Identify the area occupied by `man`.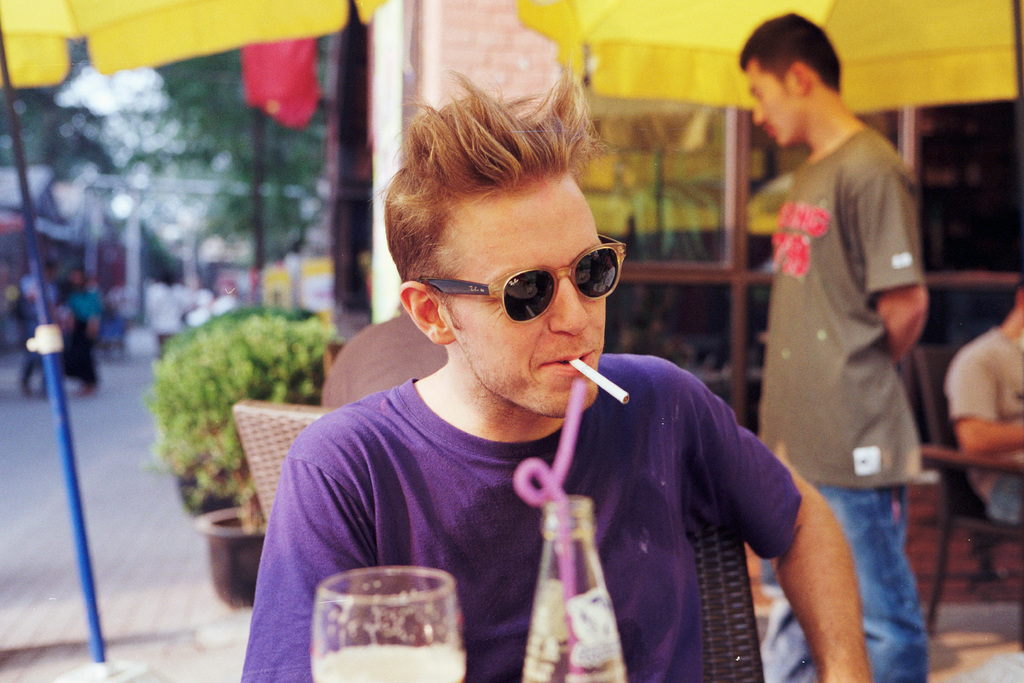
Area: locate(239, 67, 876, 682).
